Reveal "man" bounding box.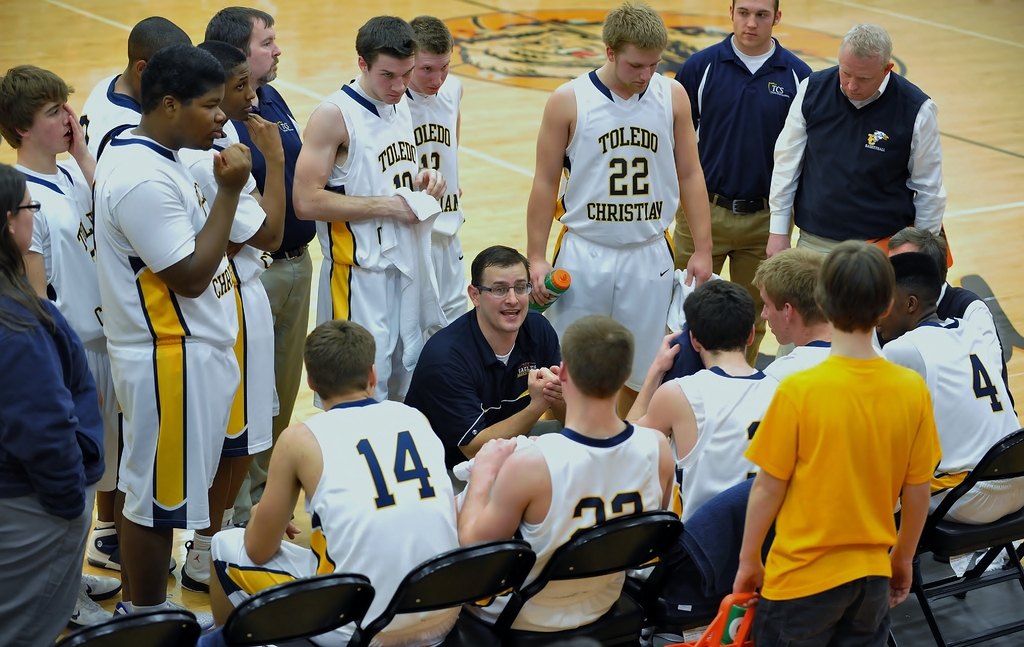
Revealed: 674/0/819/370.
